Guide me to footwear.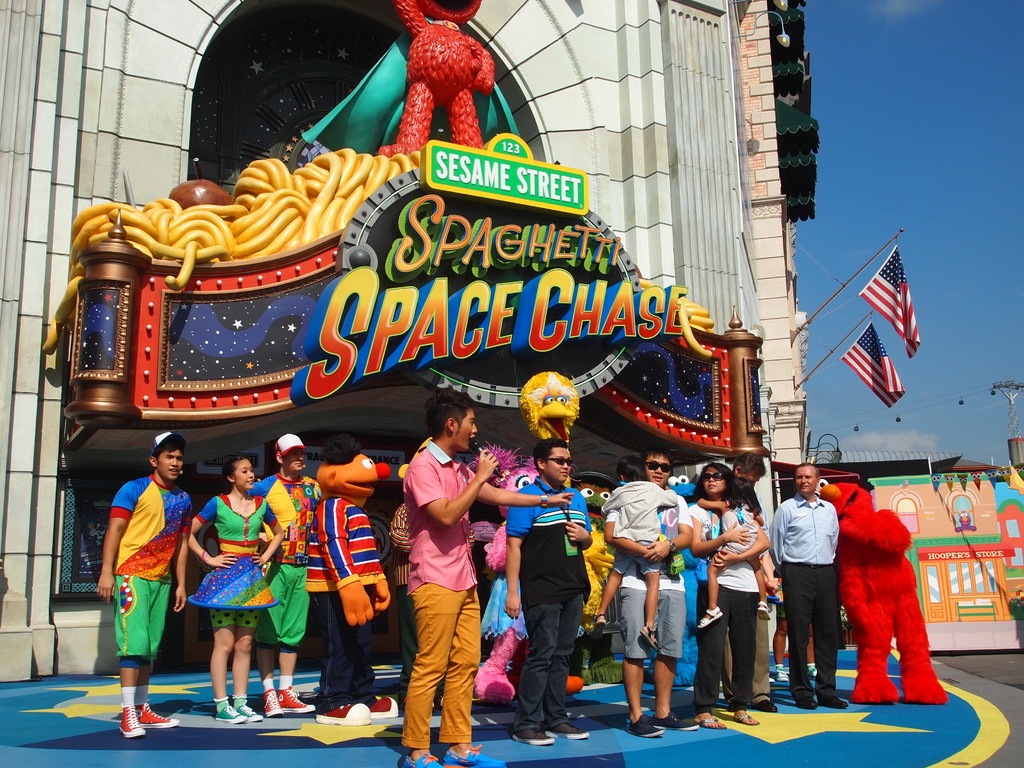
Guidance: [x1=509, y1=728, x2=552, y2=747].
